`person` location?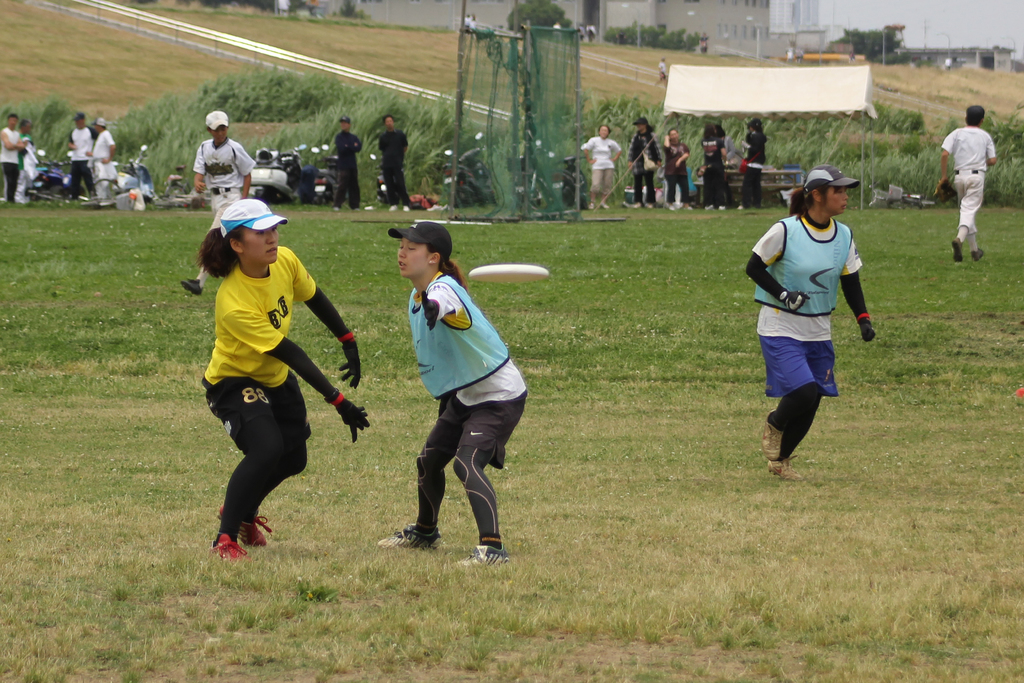
(0,119,24,198)
